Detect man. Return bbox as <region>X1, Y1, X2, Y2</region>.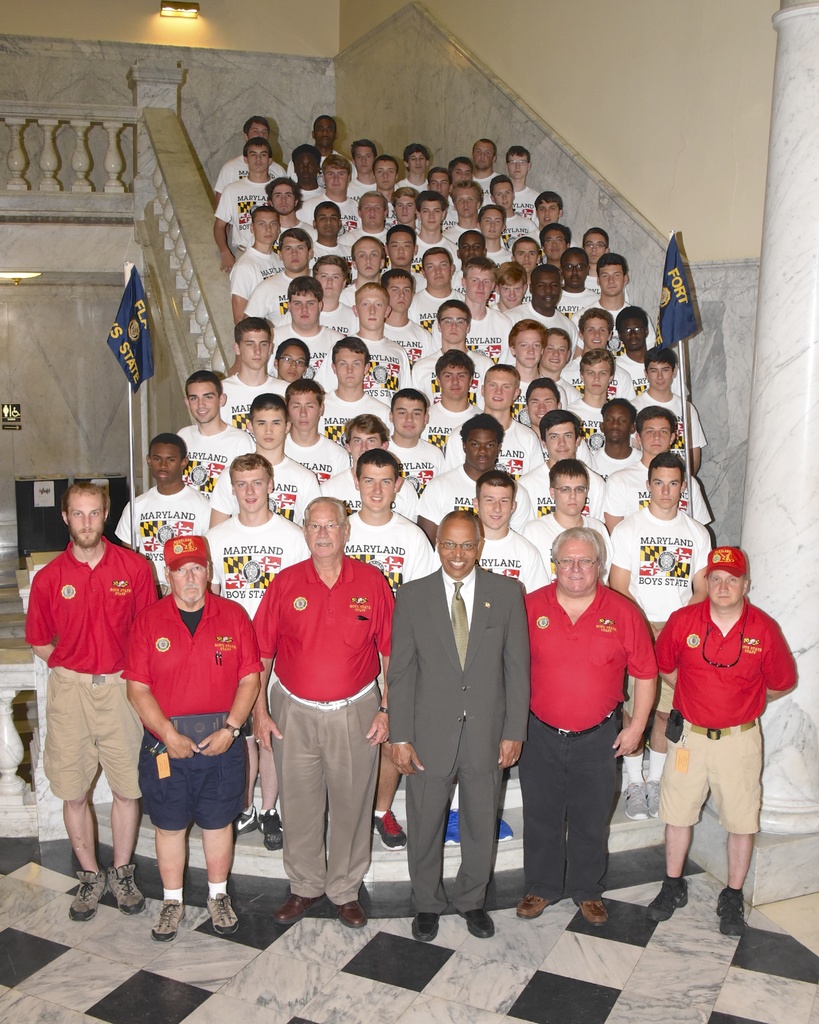
<region>653, 538, 803, 938</region>.
